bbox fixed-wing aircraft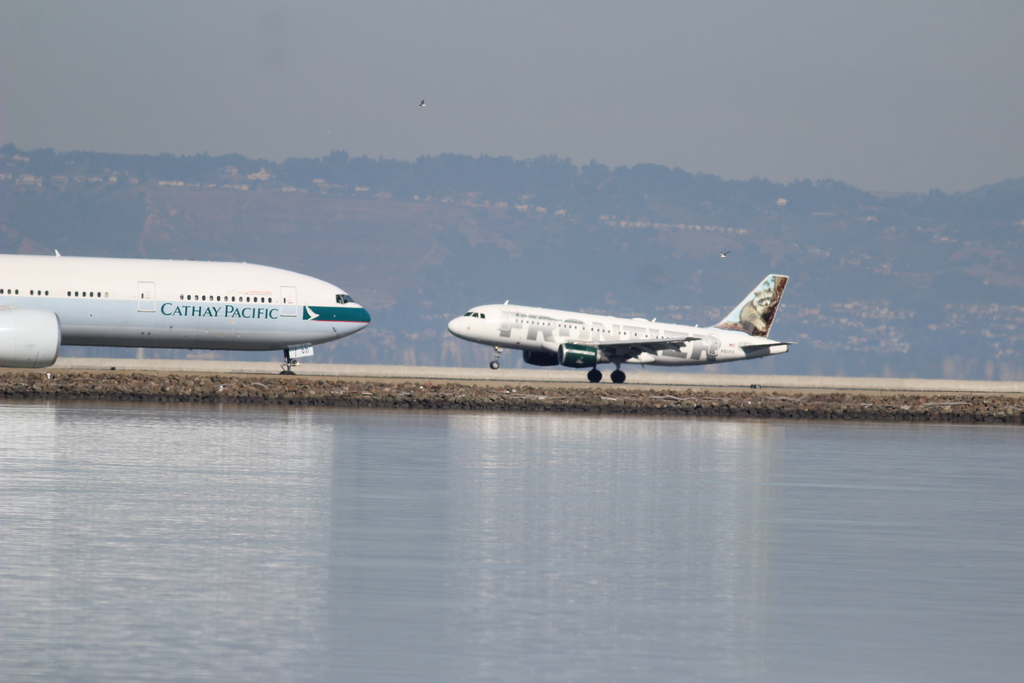
(x1=439, y1=275, x2=804, y2=390)
